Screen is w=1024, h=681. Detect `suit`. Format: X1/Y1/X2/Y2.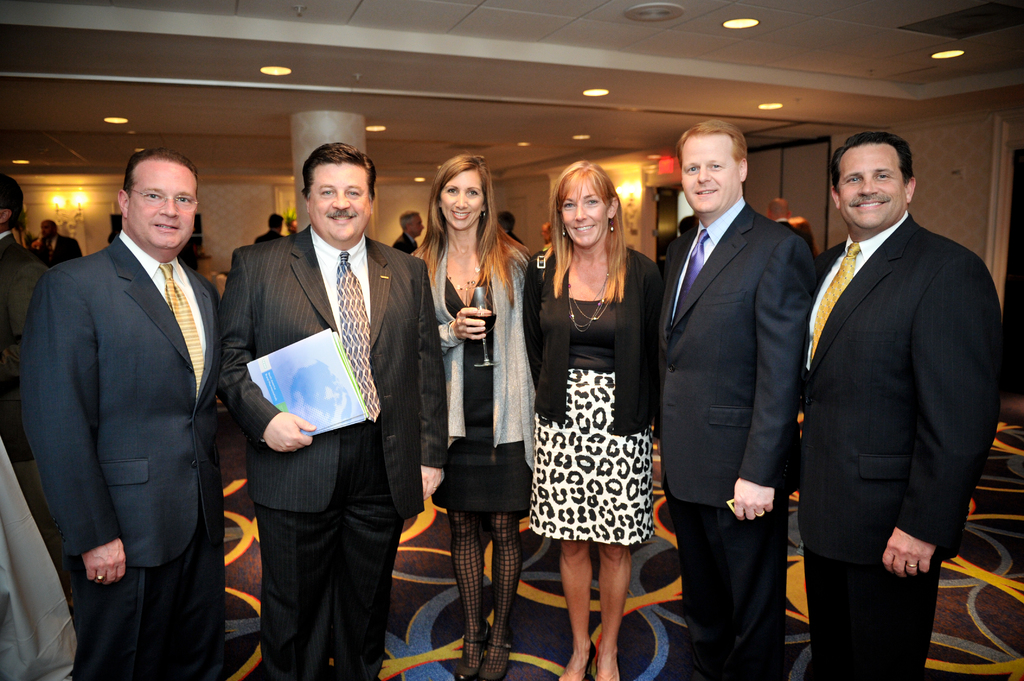
0/234/47/460.
